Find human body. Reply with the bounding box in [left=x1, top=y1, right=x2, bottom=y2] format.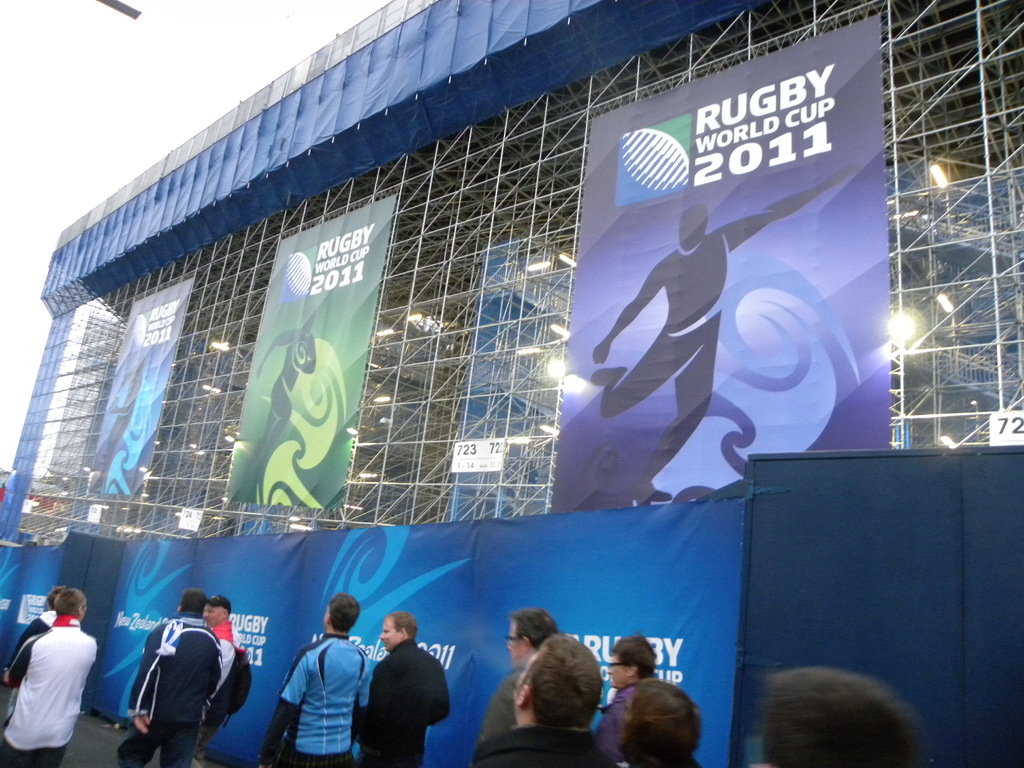
[left=200, top=595, right=245, bottom=767].
